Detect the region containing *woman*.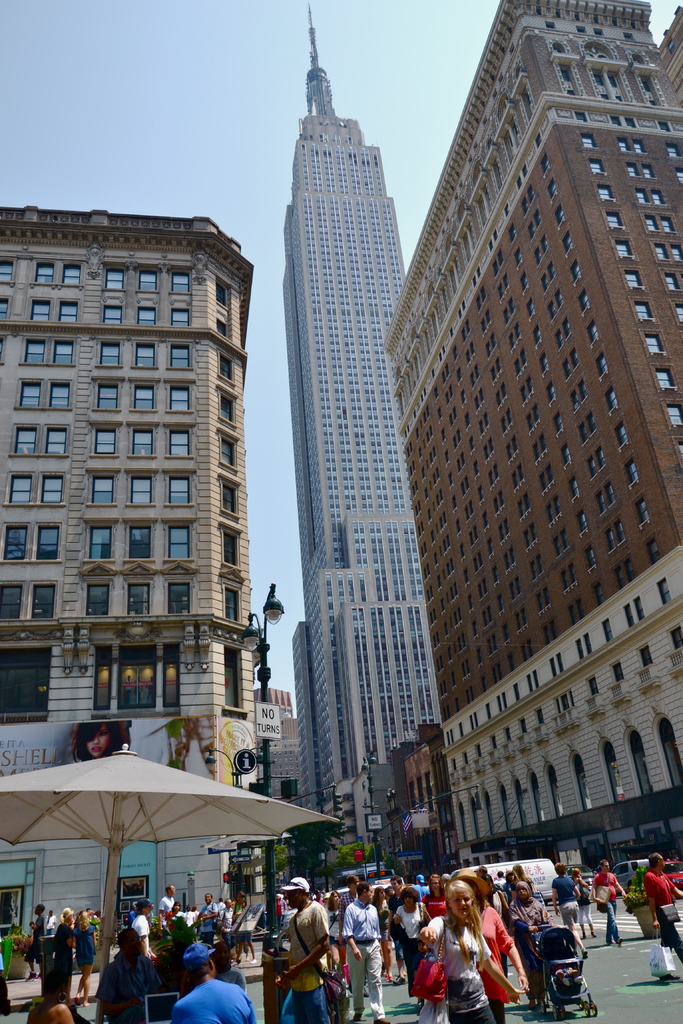
[x1=427, y1=887, x2=520, y2=1023].
